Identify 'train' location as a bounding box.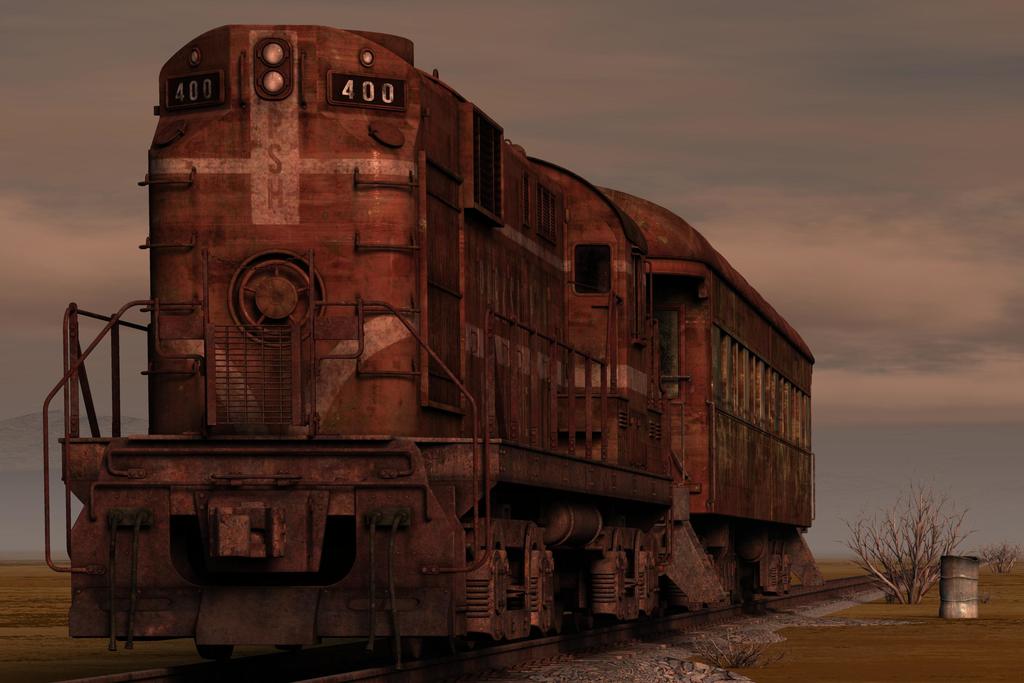
44,22,812,682.
